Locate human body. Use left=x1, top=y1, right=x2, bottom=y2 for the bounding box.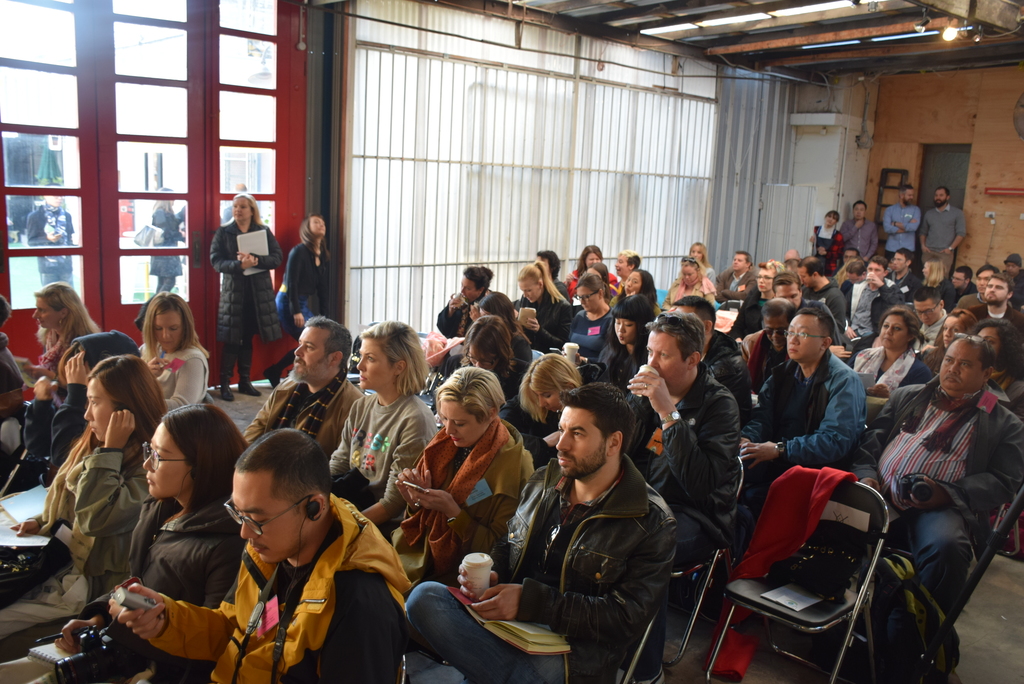
left=259, top=238, right=333, bottom=390.
